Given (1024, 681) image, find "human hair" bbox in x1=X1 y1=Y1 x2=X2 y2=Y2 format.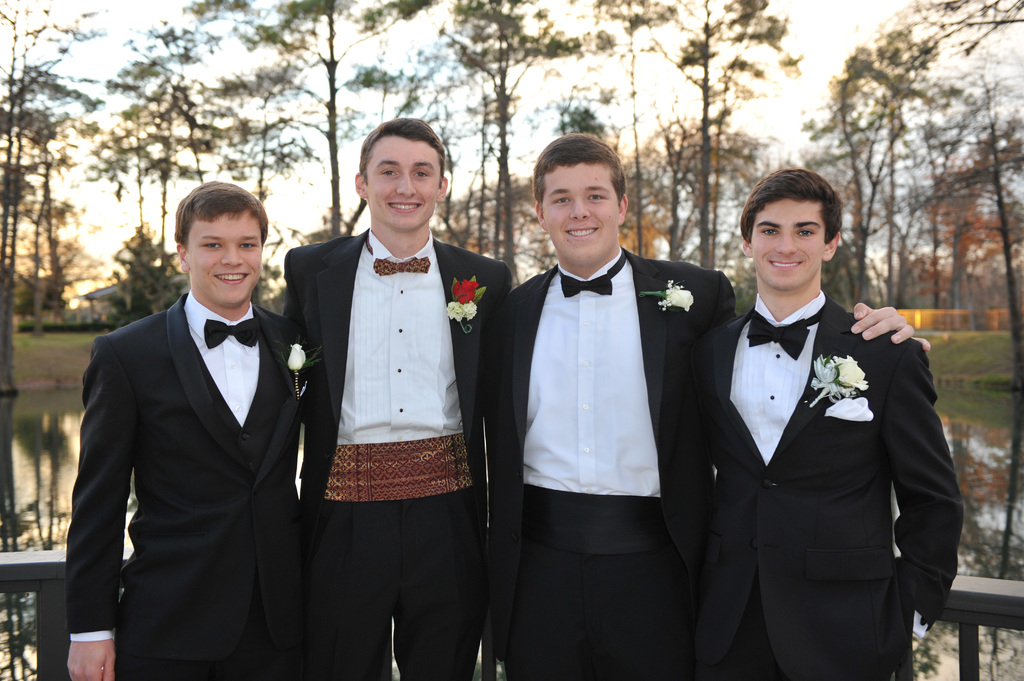
x1=527 y1=133 x2=630 y2=211.
